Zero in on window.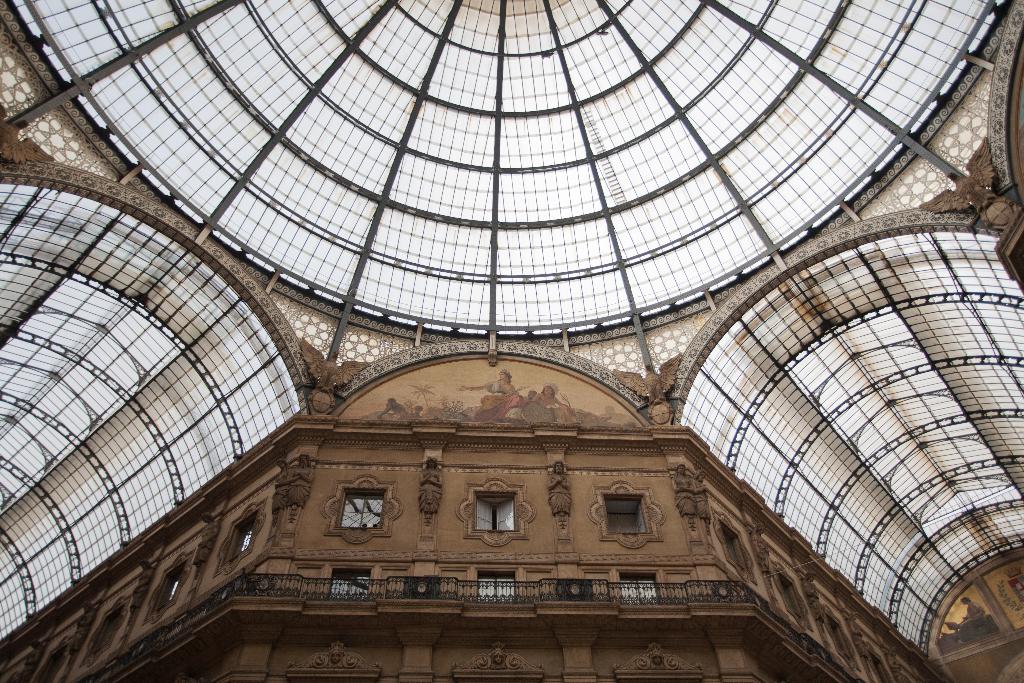
Zeroed in: x1=778 y1=557 x2=814 y2=631.
